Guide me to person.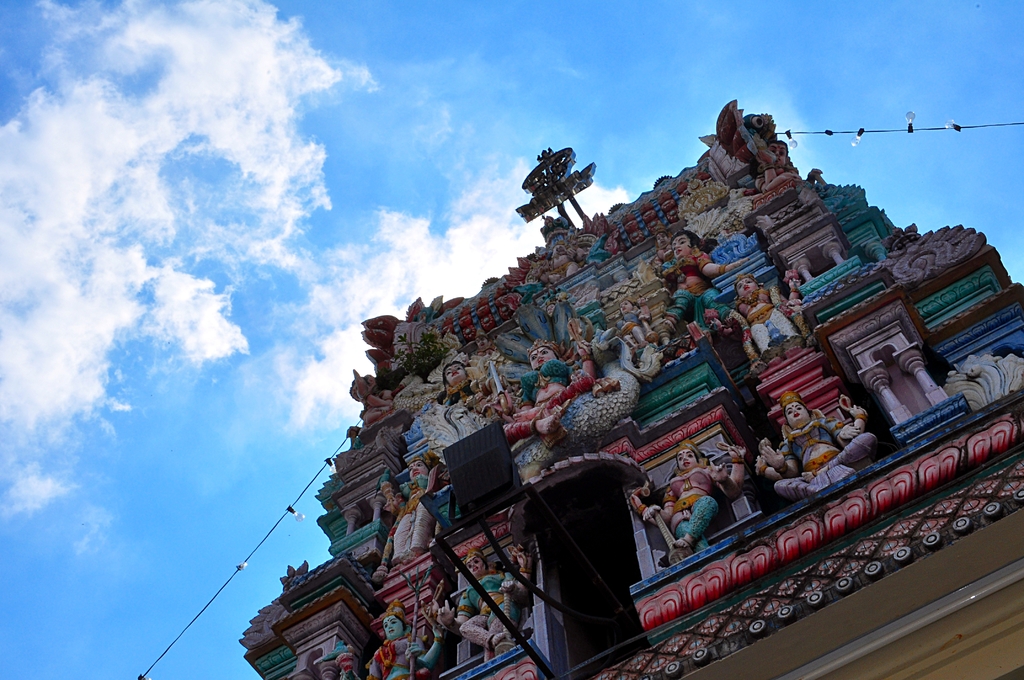
Guidance: detection(646, 438, 747, 551).
